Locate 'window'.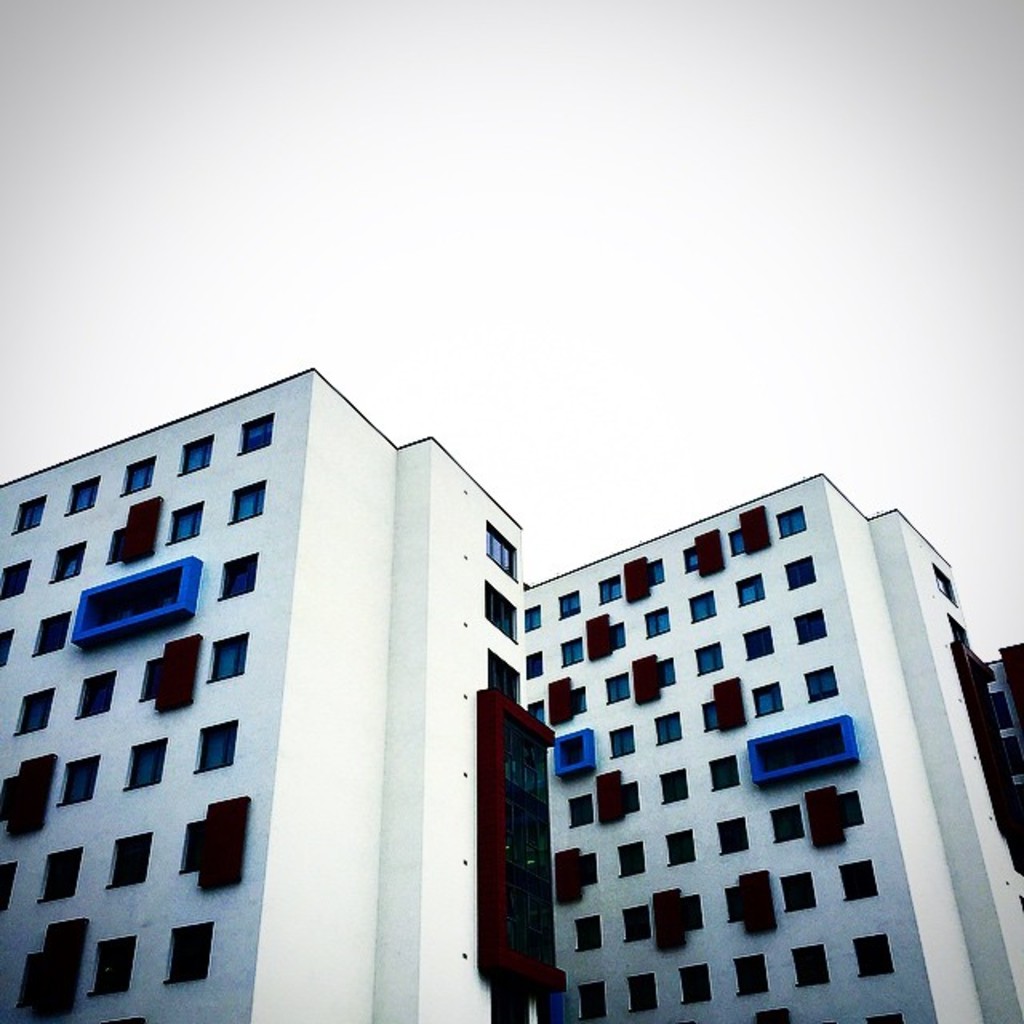
Bounding box: 170,915,218,984.
